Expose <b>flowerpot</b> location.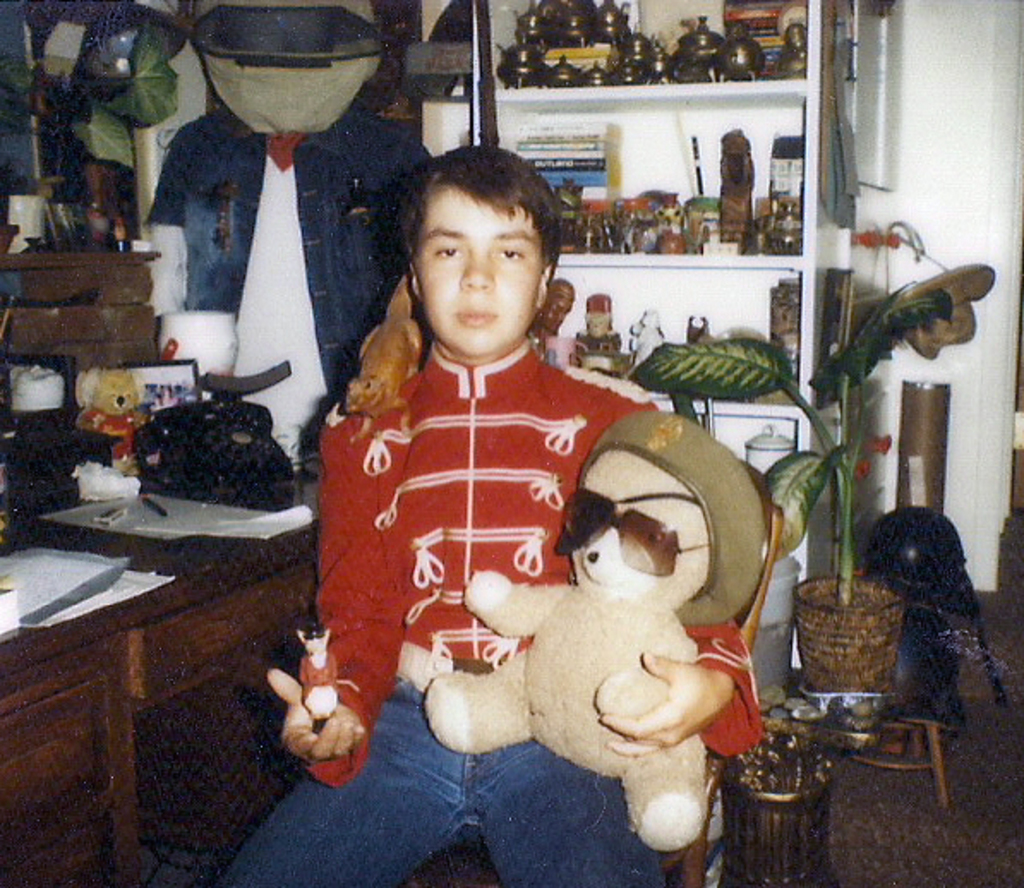
Exposed at x1=792 y1=573 x2=907 y2=698.
